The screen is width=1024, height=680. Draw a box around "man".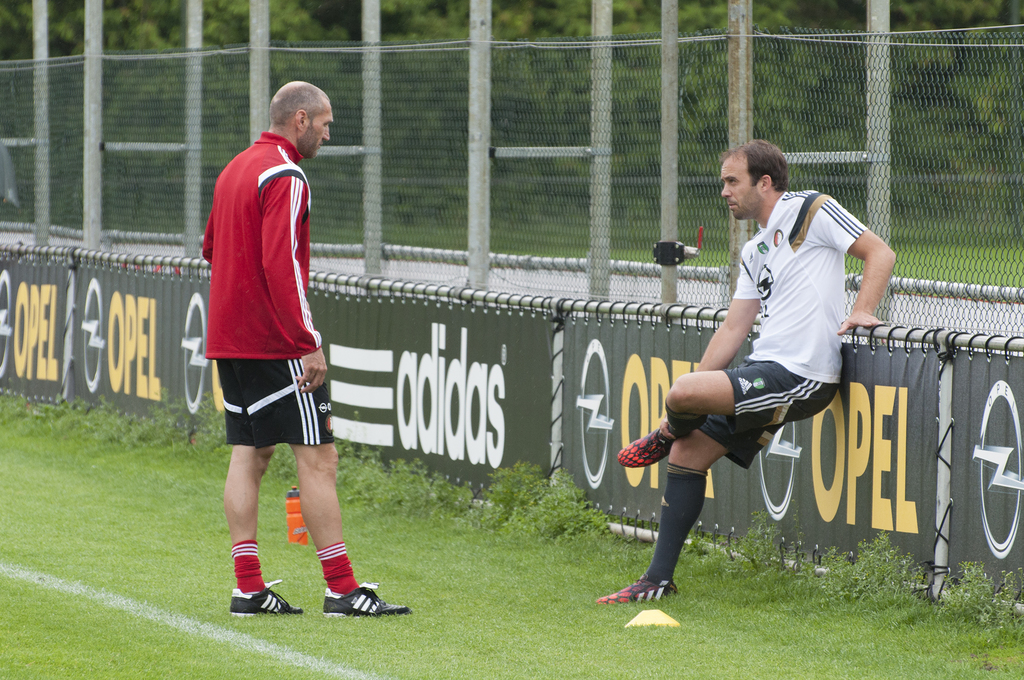
left=593, top=134, right=900, bottom=606.
